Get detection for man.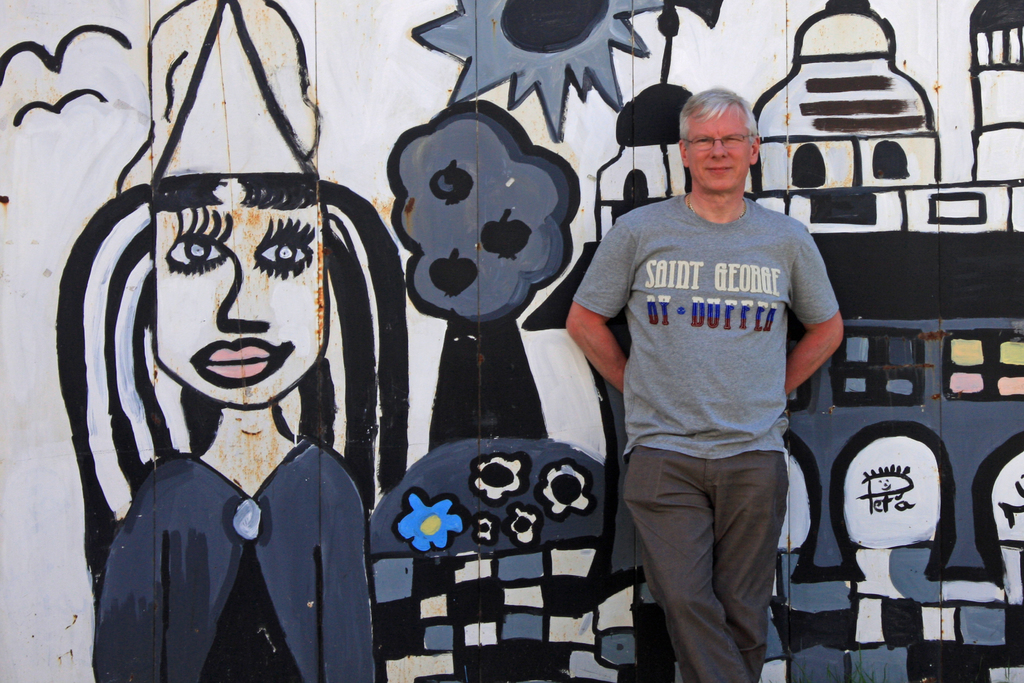
Detection: region(583, 86, 854, 678).
